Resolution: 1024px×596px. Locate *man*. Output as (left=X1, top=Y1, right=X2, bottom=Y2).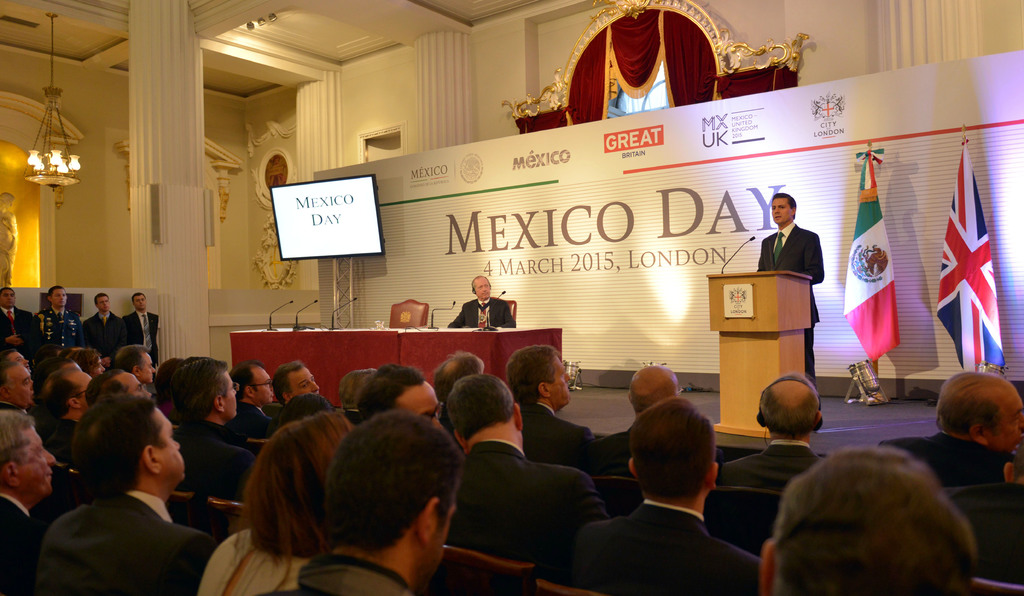
(left=756, top=190, right=827, bottom=389).
